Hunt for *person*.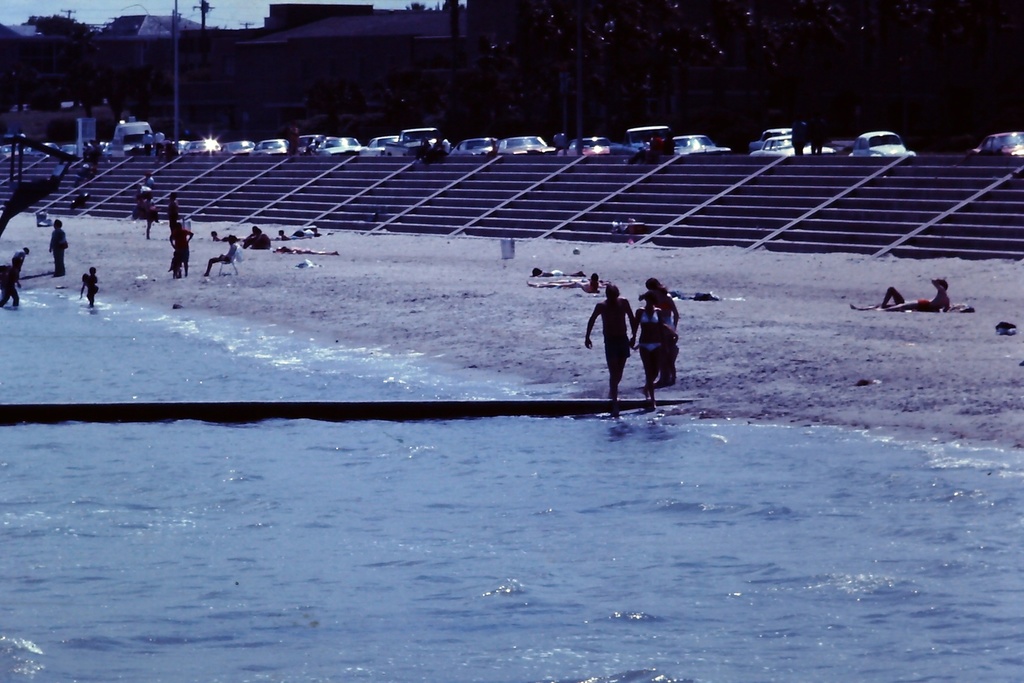
Hunted down at {"x1": 578, "y1": 283, "x2": 643, "y2": 409}.
